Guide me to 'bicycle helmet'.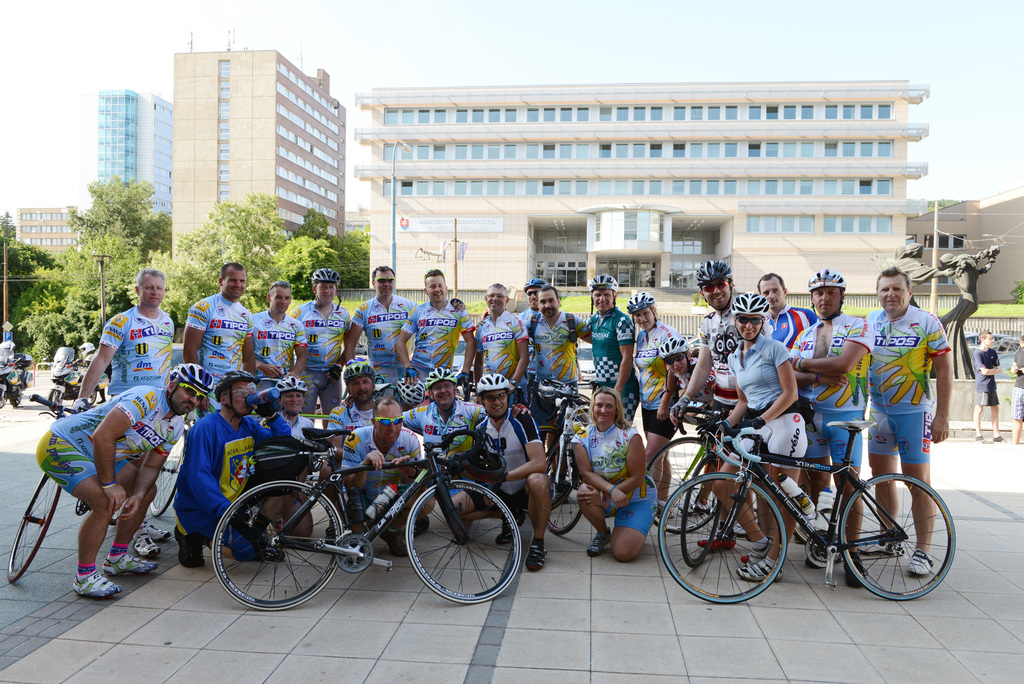
Guidance: [x1=625, y1=289, x2=652, y2=310].
